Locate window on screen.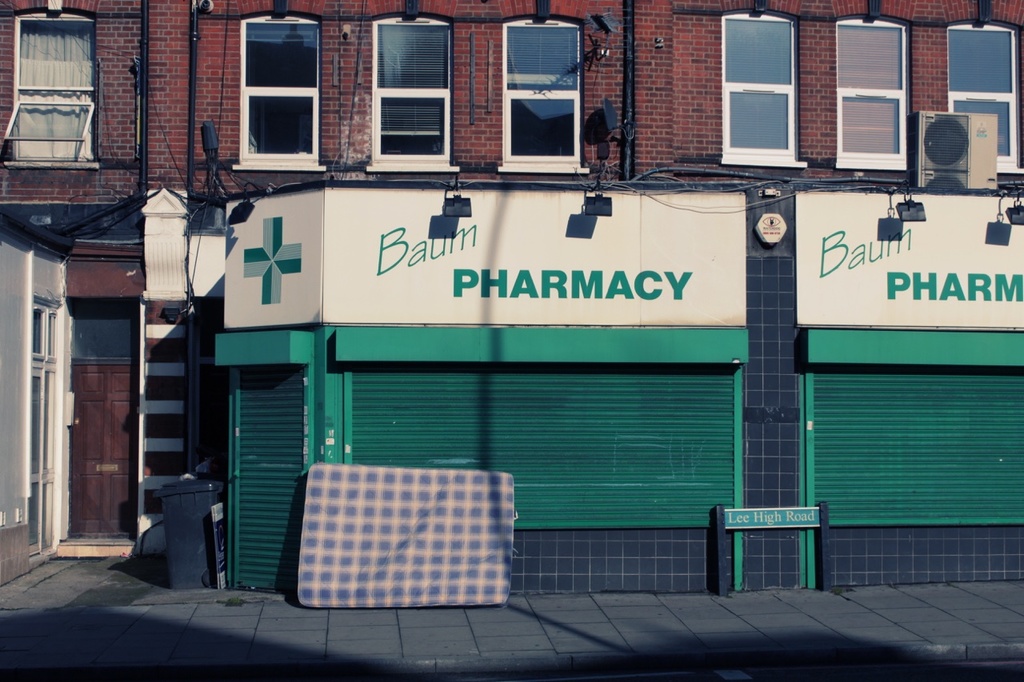
On screen at box=[947, 15, 1023, 173].
